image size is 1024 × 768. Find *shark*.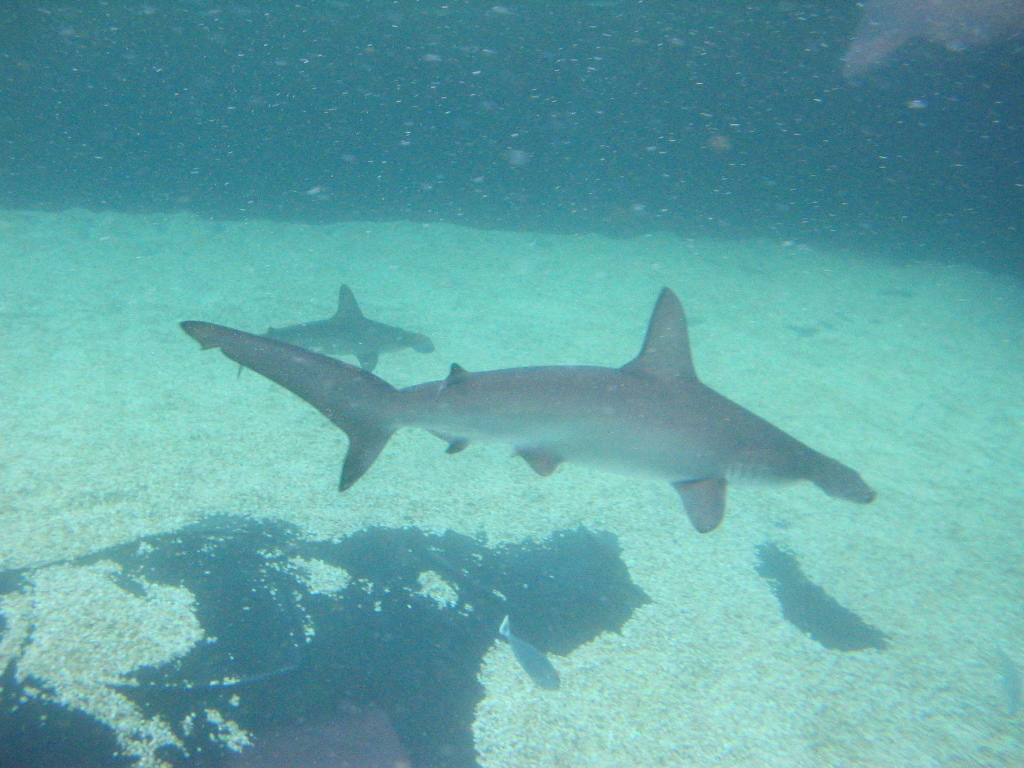
[left=181, top=279, right=877, bottom=526].
